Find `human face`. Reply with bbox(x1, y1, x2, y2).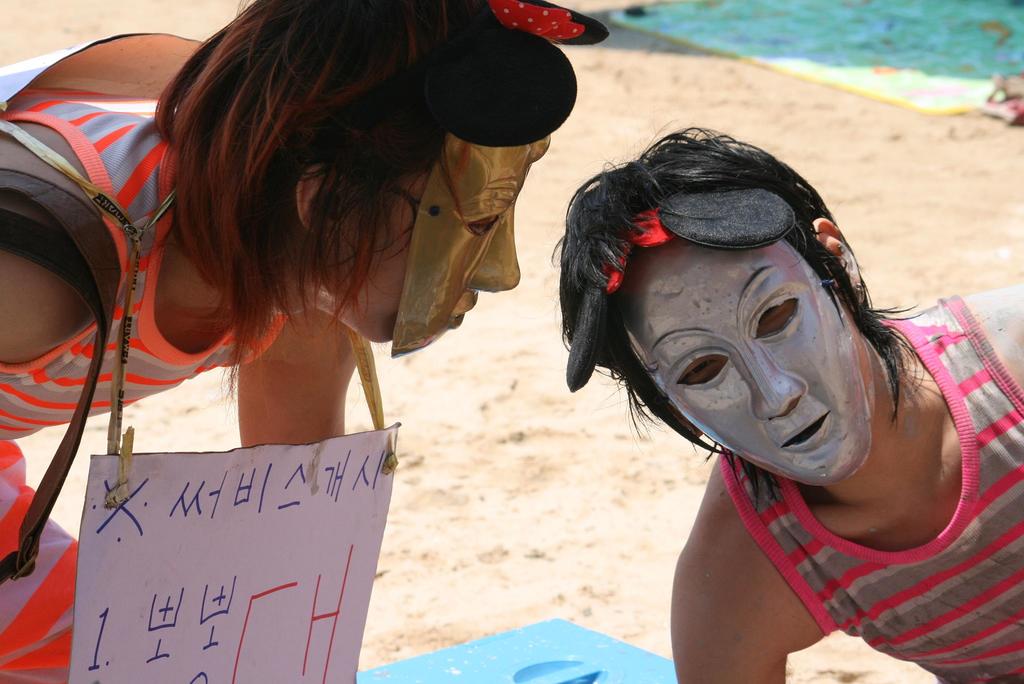
bbox(340, 140, 549, 346).
